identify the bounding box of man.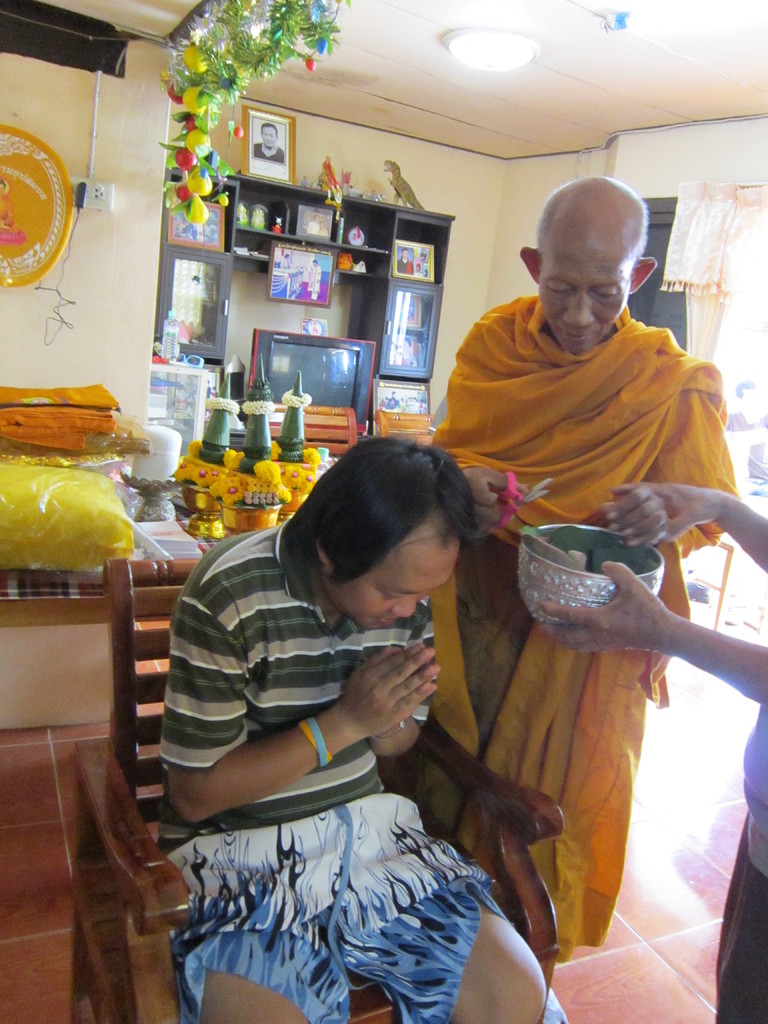
locate(399, 245, 413, 275).
